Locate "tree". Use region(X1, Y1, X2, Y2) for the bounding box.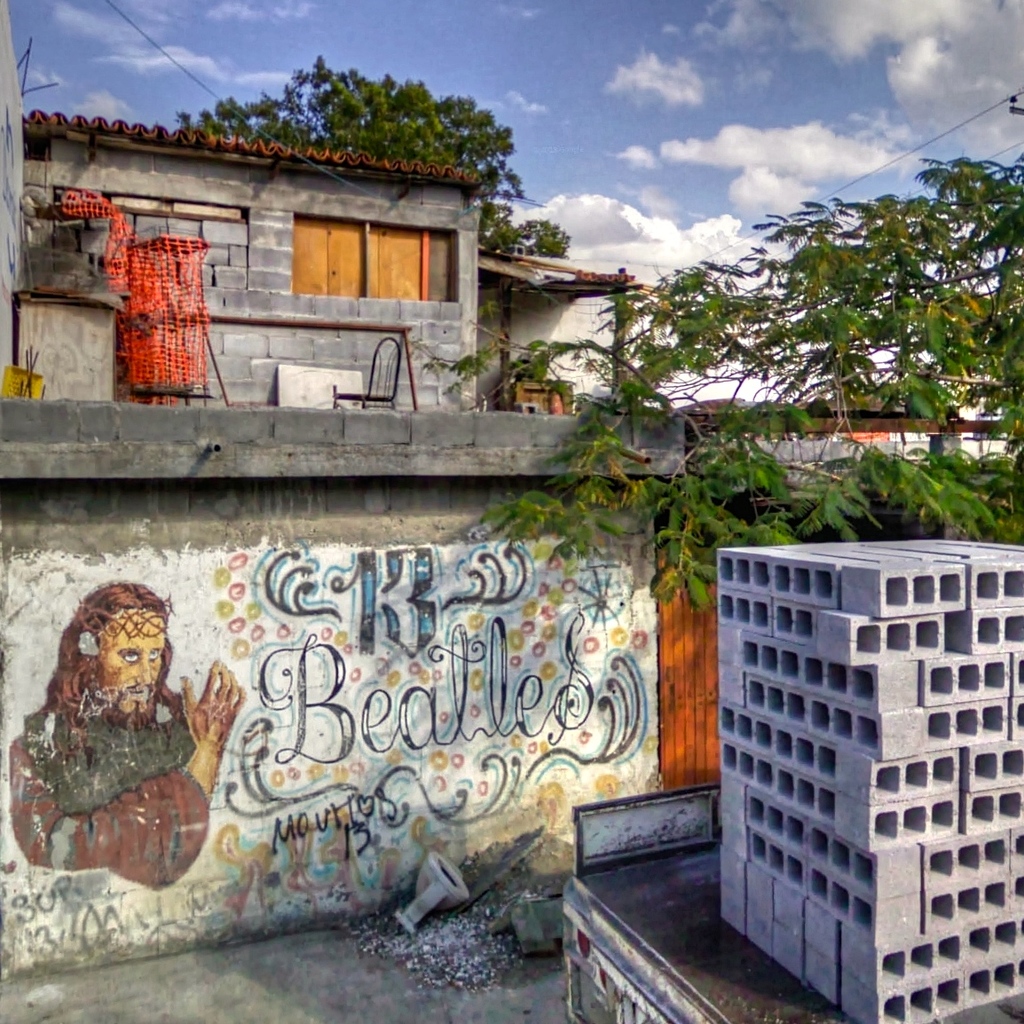
region(680, 153, 998, 444).
